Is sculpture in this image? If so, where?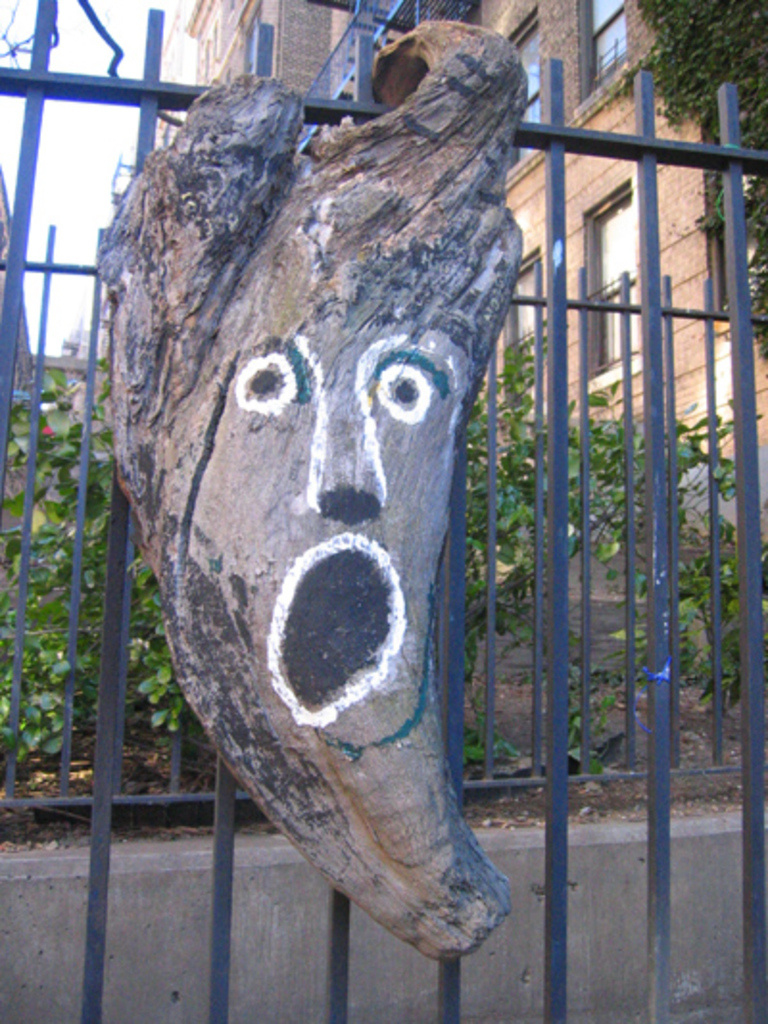
Yes, at pyautogui.locateOnScreen(92, 10, 522, 961).
